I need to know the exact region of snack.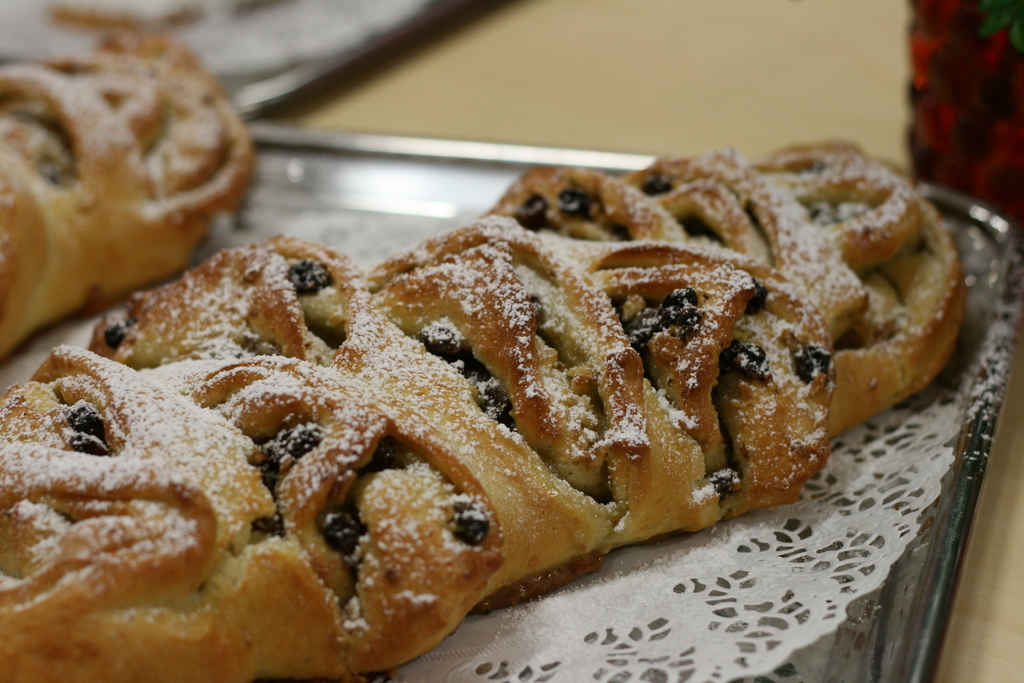
Region: 0 139 963 682.
